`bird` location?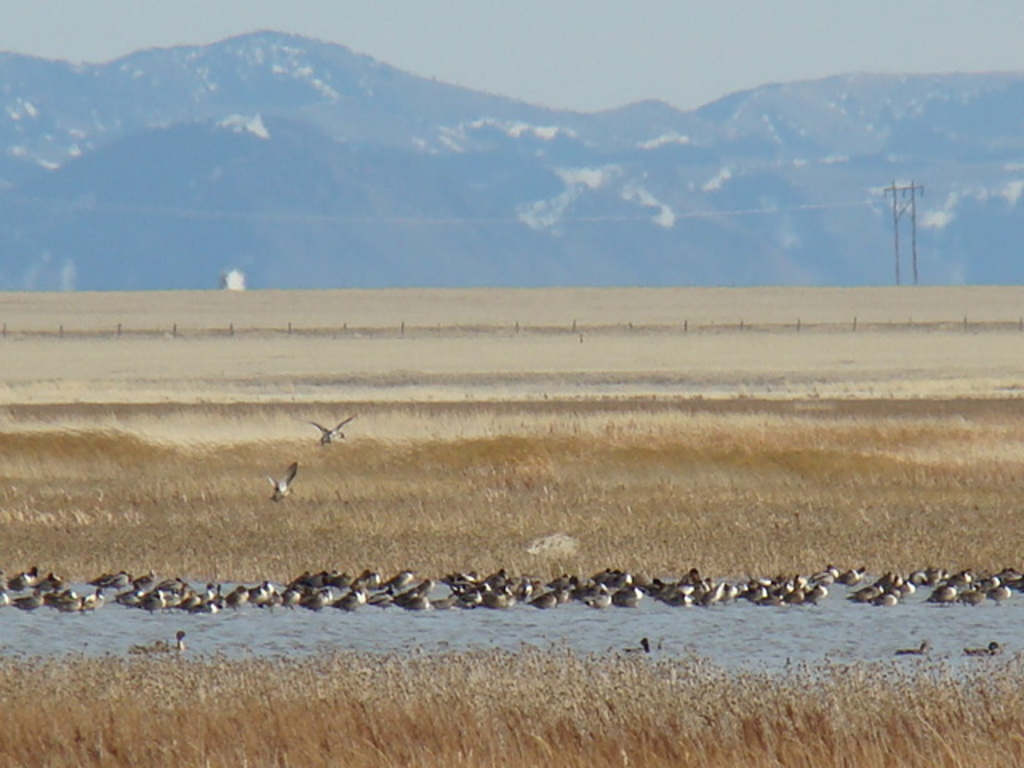
(left=963, top=642, right=1003, bottom=656)
